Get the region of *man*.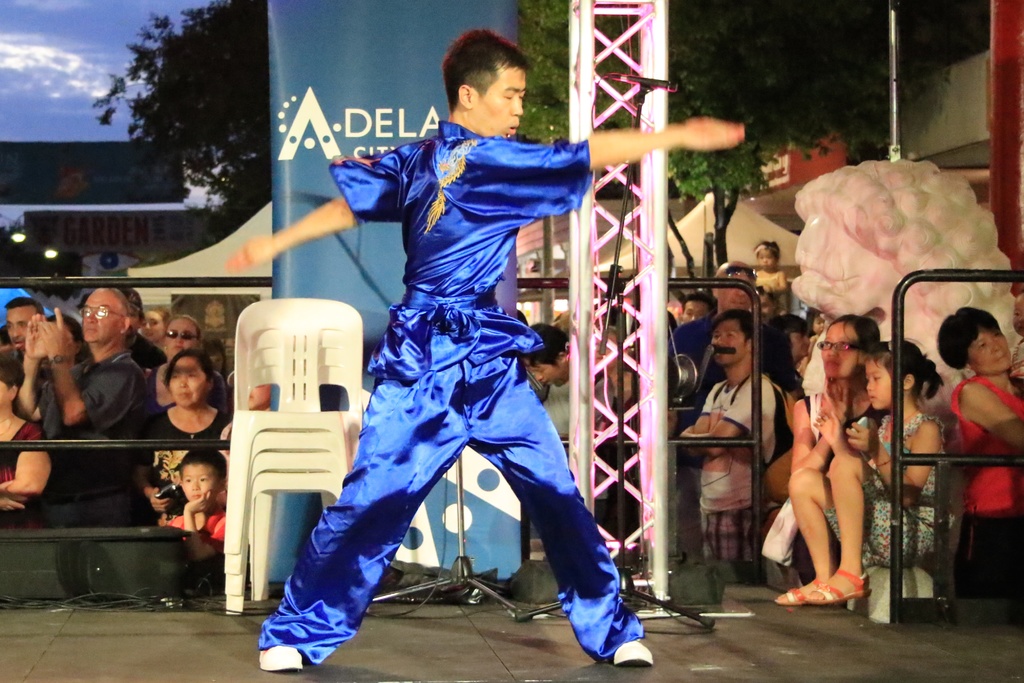
bbox=(274, 55, 640, 650).
